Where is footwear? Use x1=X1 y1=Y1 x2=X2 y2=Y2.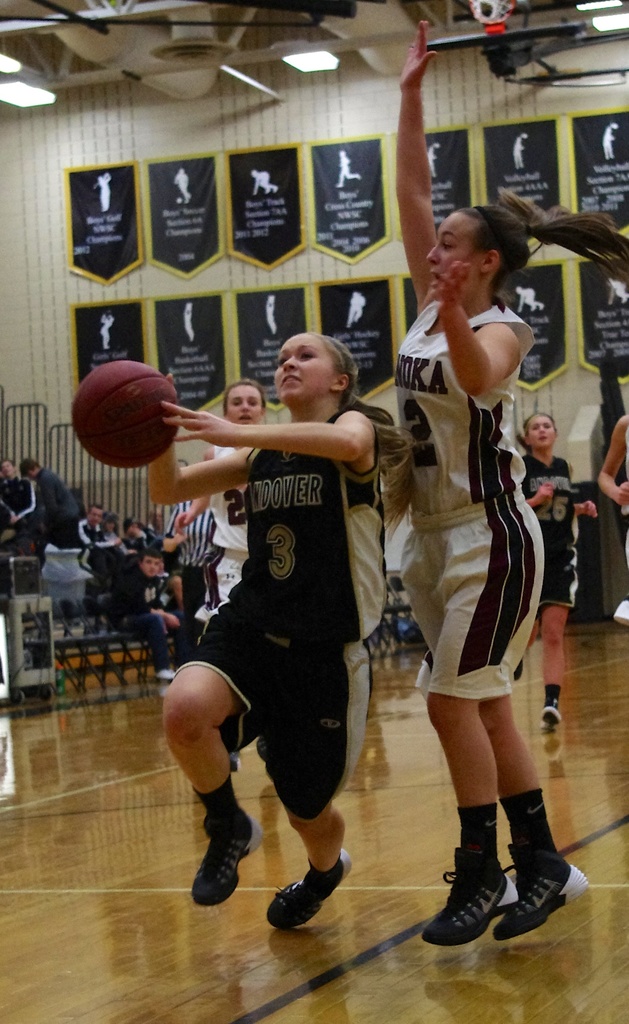
x1=496 y1=846 x2=578 y2=944.
